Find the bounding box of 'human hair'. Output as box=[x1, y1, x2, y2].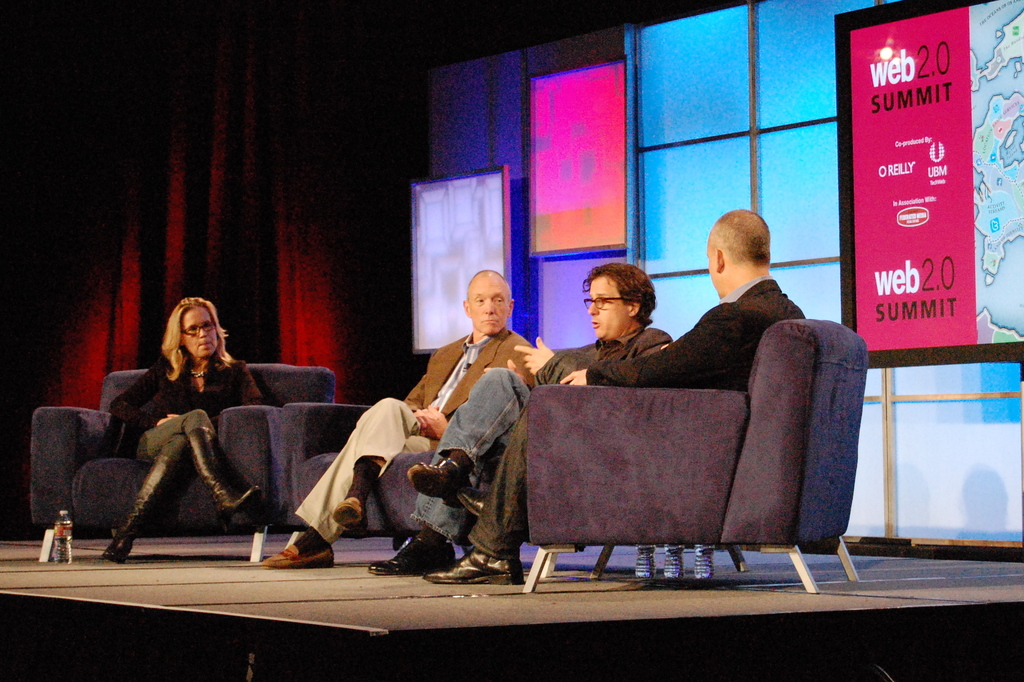
box=[713, 205, 772, 267].
